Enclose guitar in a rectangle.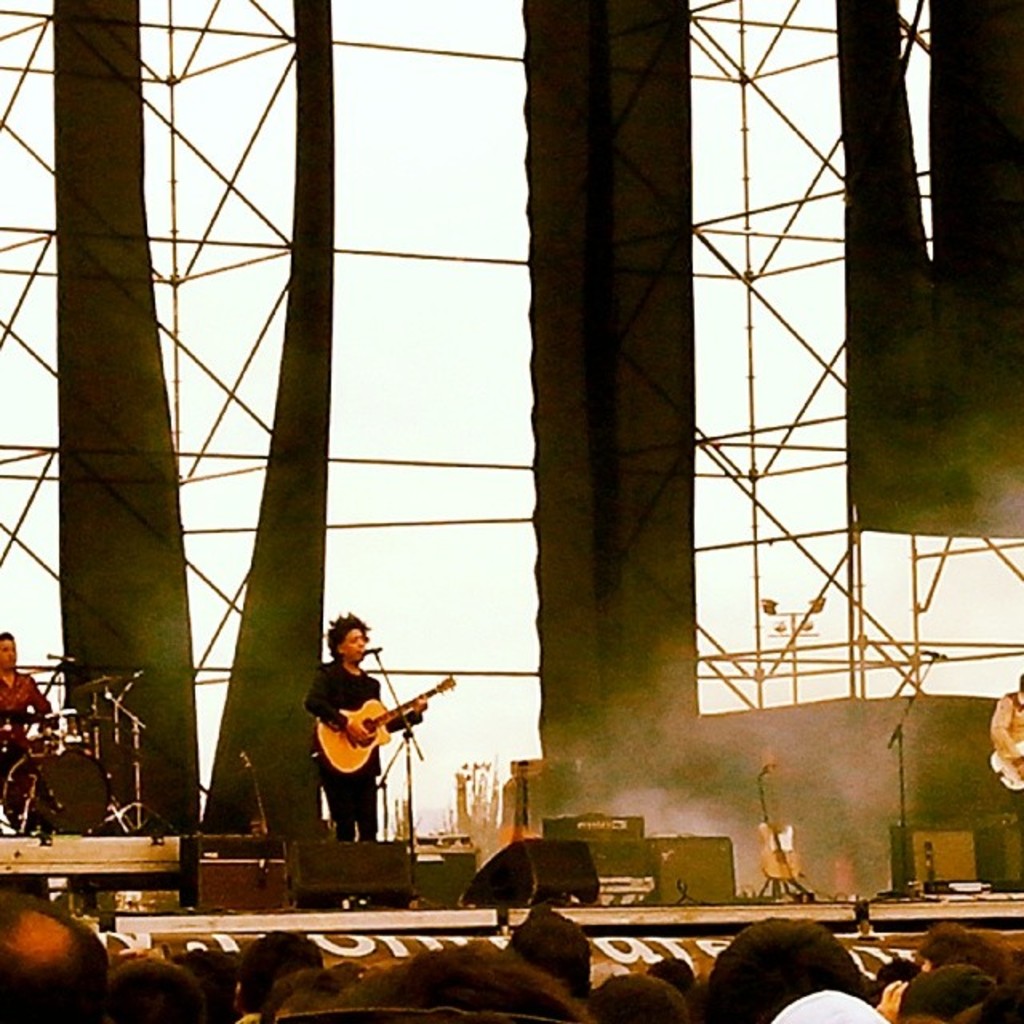
bbox(310, 674, 459, 776).
